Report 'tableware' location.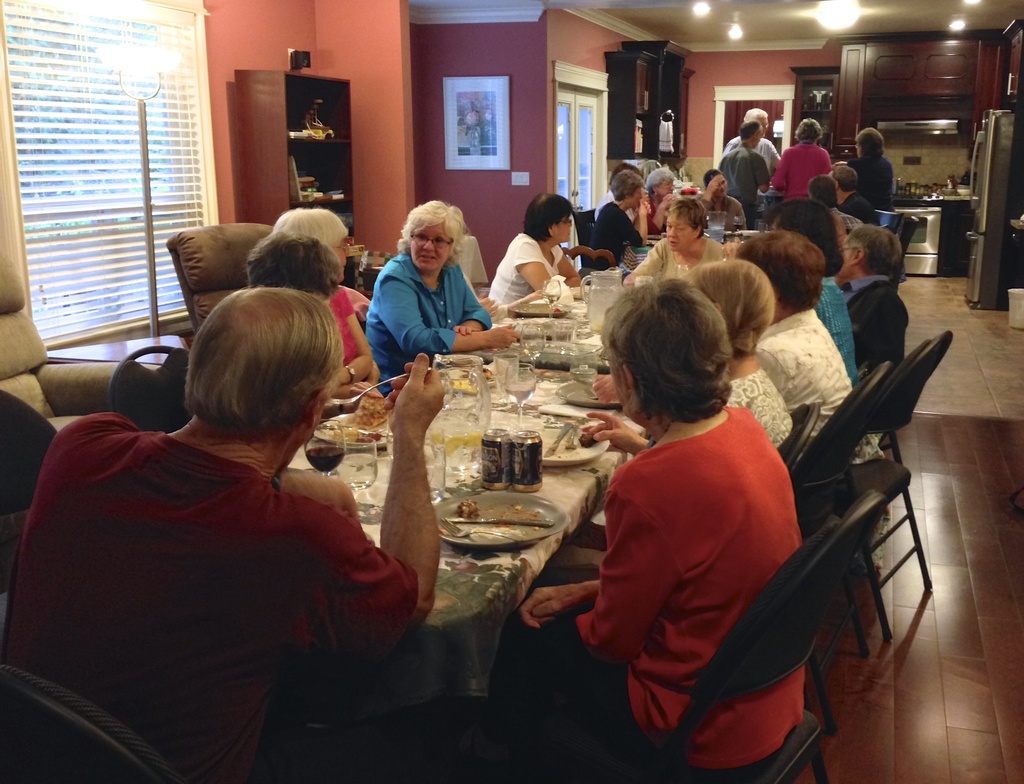
Report: pyautogui.locateOnScreen(546, 422, 570, 458).
